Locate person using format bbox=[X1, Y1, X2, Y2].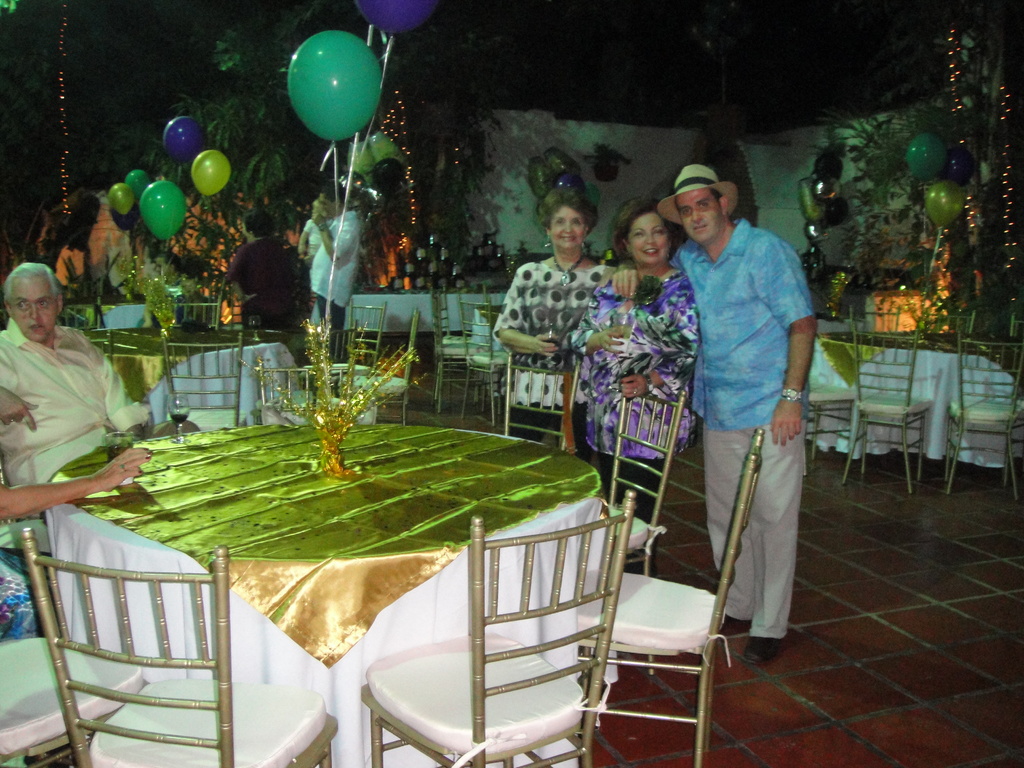
bbox=[312, 177, 360, 364].
